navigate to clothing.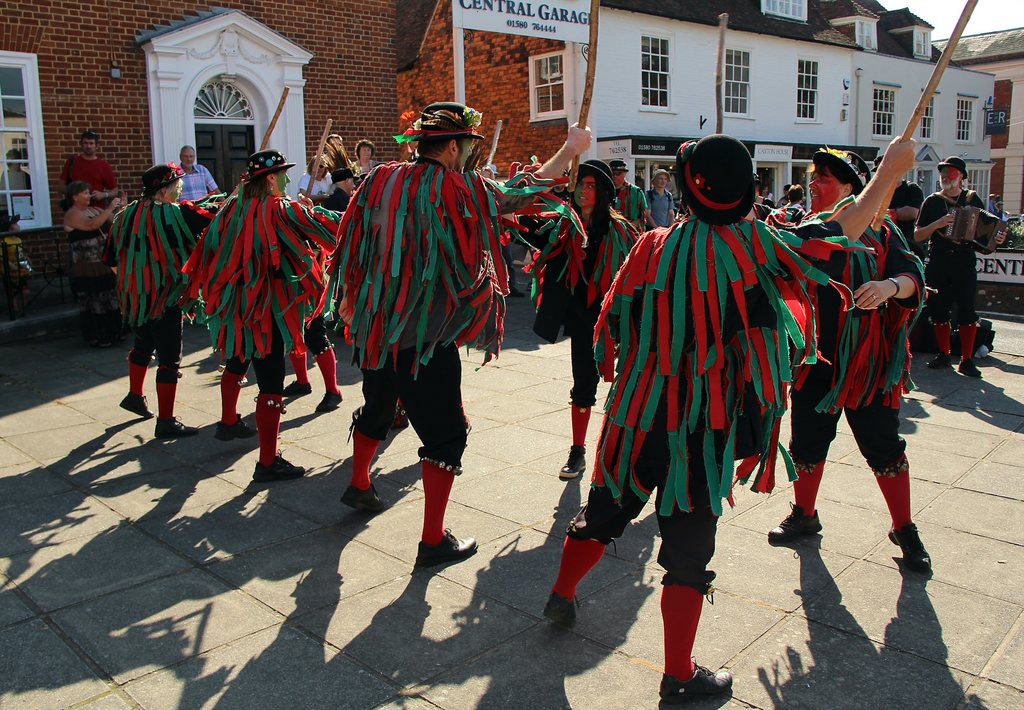
Navigation target: [x1=123, y1=360, x2=150, y2=403].
